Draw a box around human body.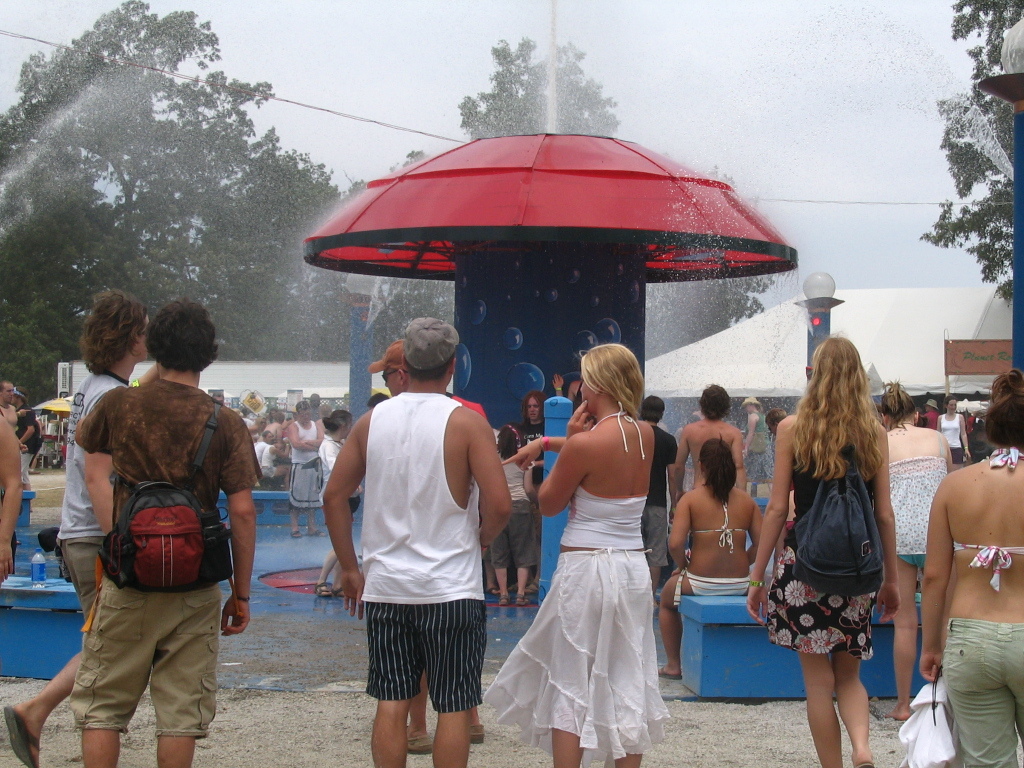
(84, 300, 269, 766).
